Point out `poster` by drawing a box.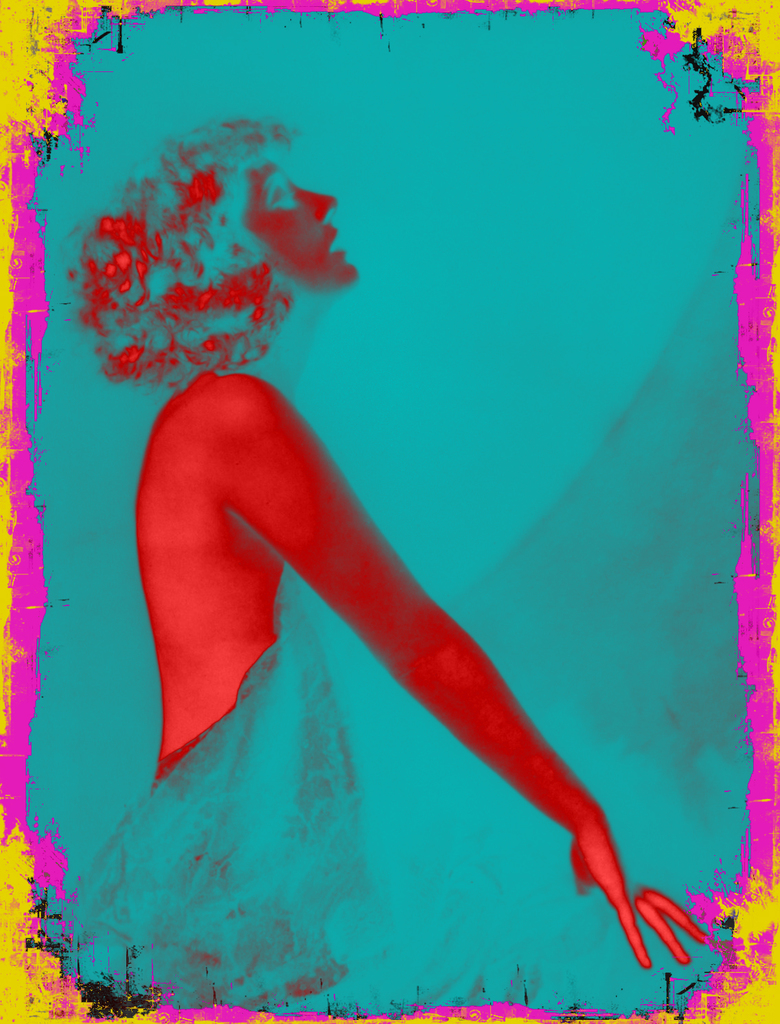
box(0, 0, 779, 1023).
